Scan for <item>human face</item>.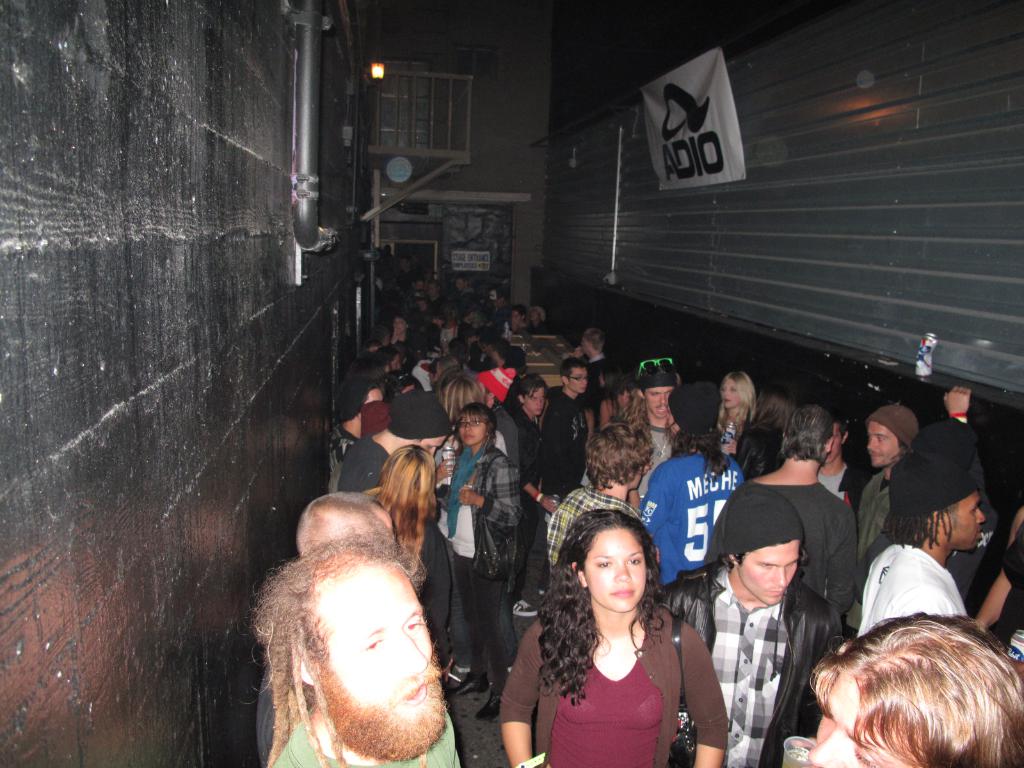
Scan result: 739,539,800,607.
